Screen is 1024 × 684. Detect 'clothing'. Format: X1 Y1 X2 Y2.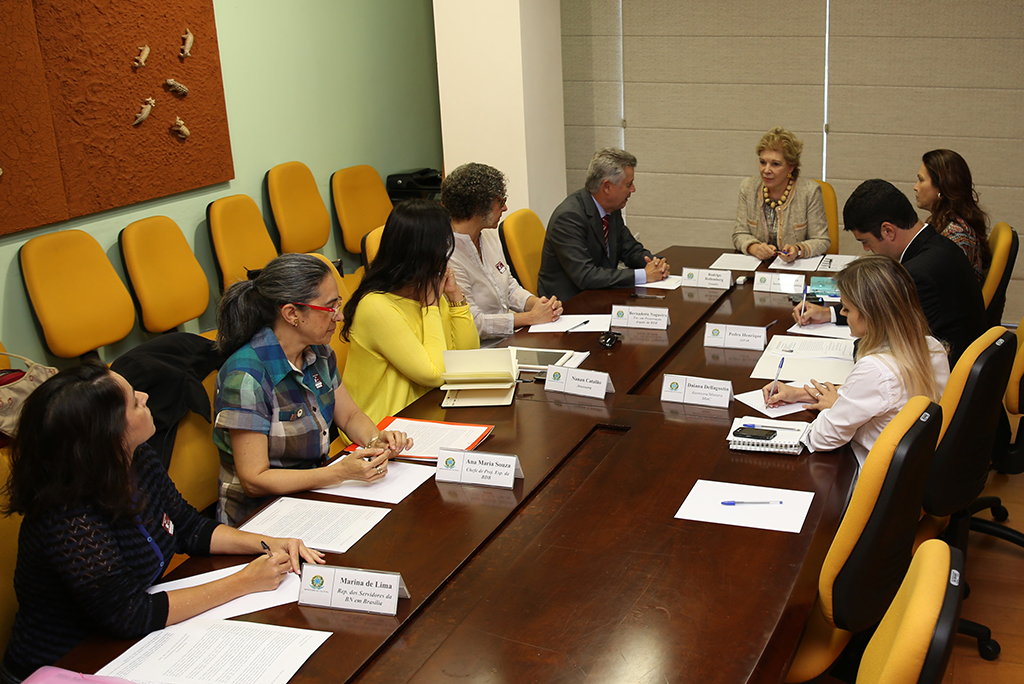
0 353 209 664.
